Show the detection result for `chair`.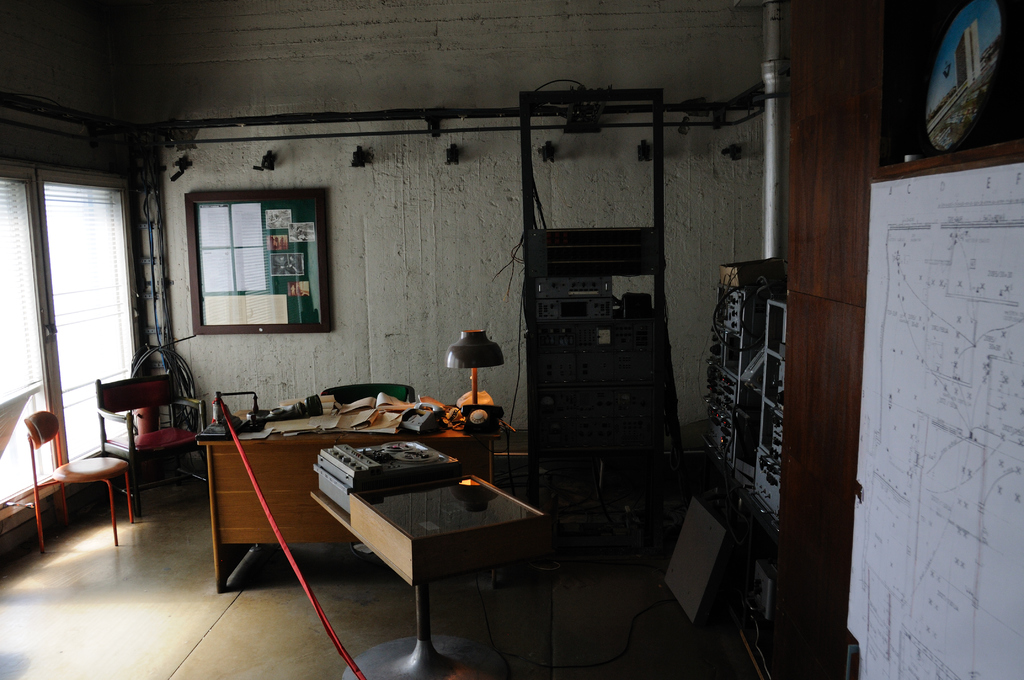
(x1=319, y1=385, x2=415, y2=411).
